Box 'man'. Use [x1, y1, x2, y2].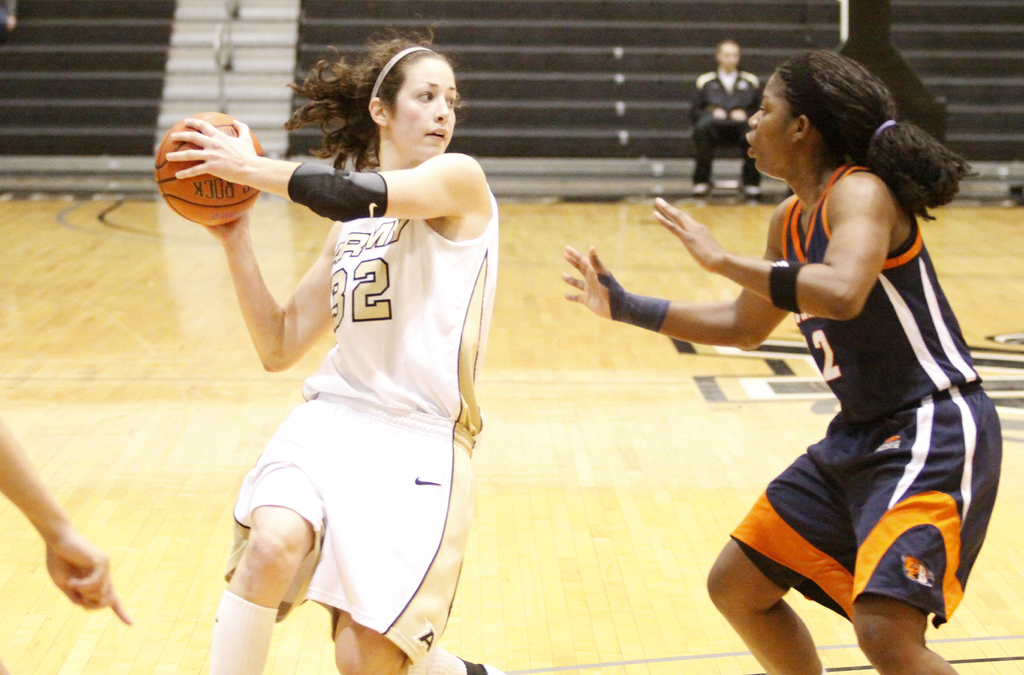
[681, 40, 762, 200].
